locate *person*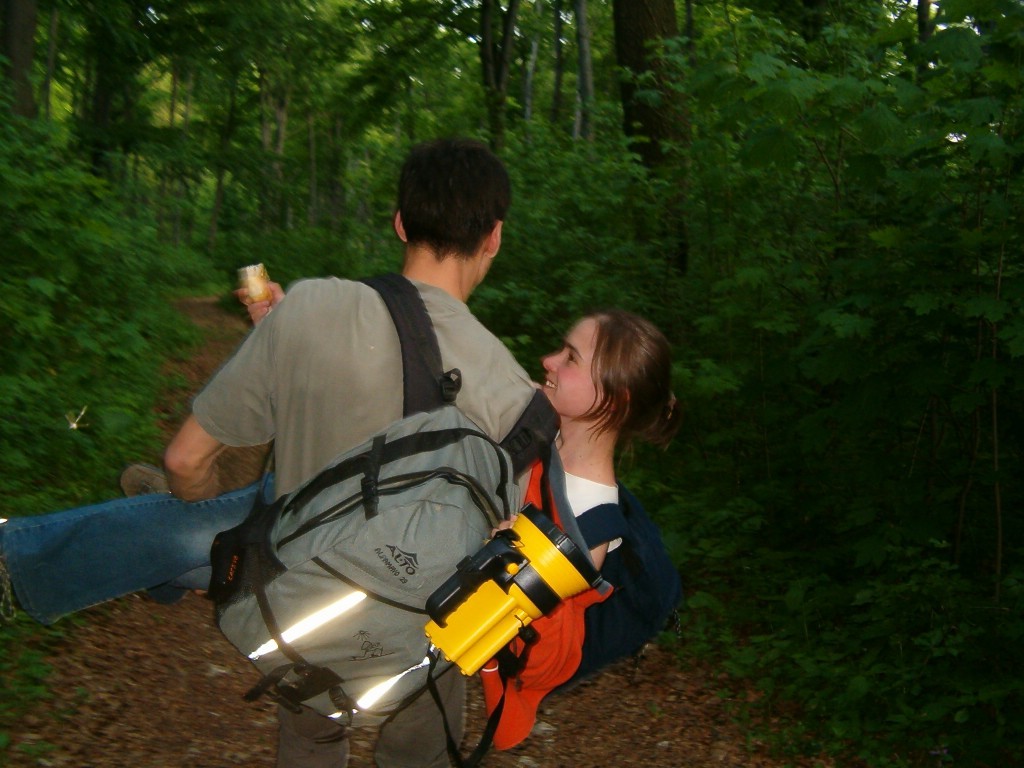
x1=2, y1=309, x2=682, y2=609
